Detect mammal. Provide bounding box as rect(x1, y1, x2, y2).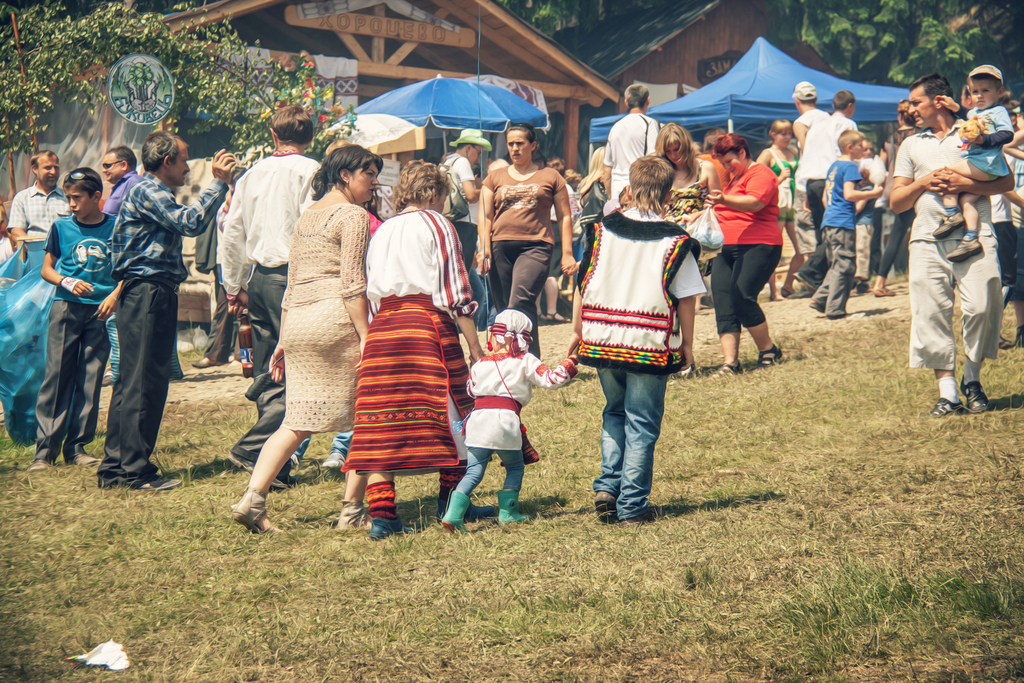
rect(20, 168, 124, 473).
